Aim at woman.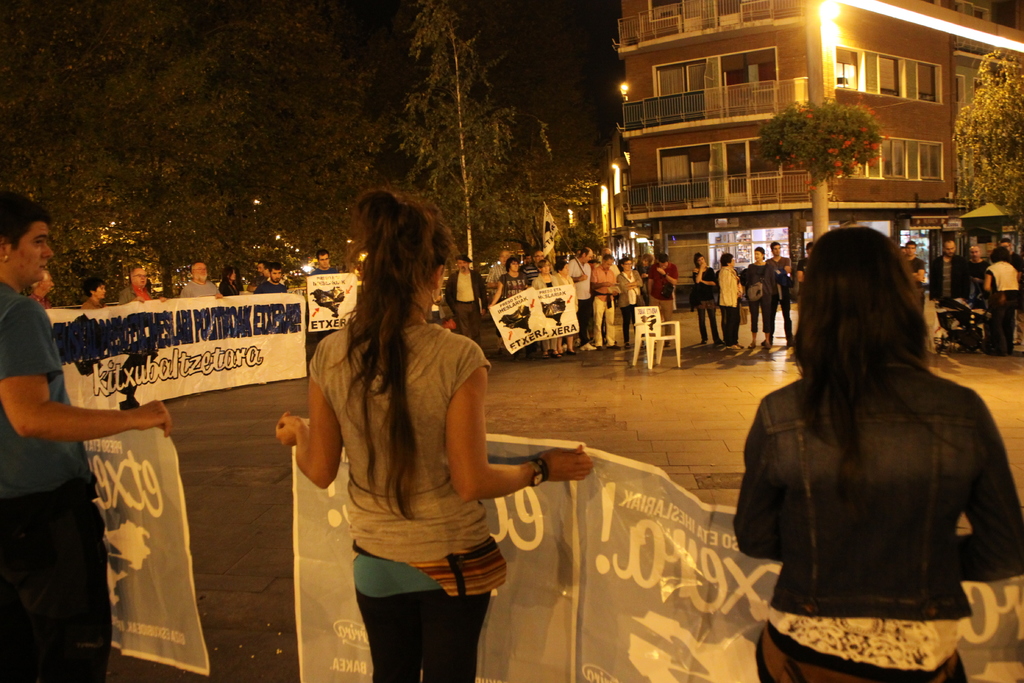
Aimed at <region>614, 255, 645, 350</region>.
